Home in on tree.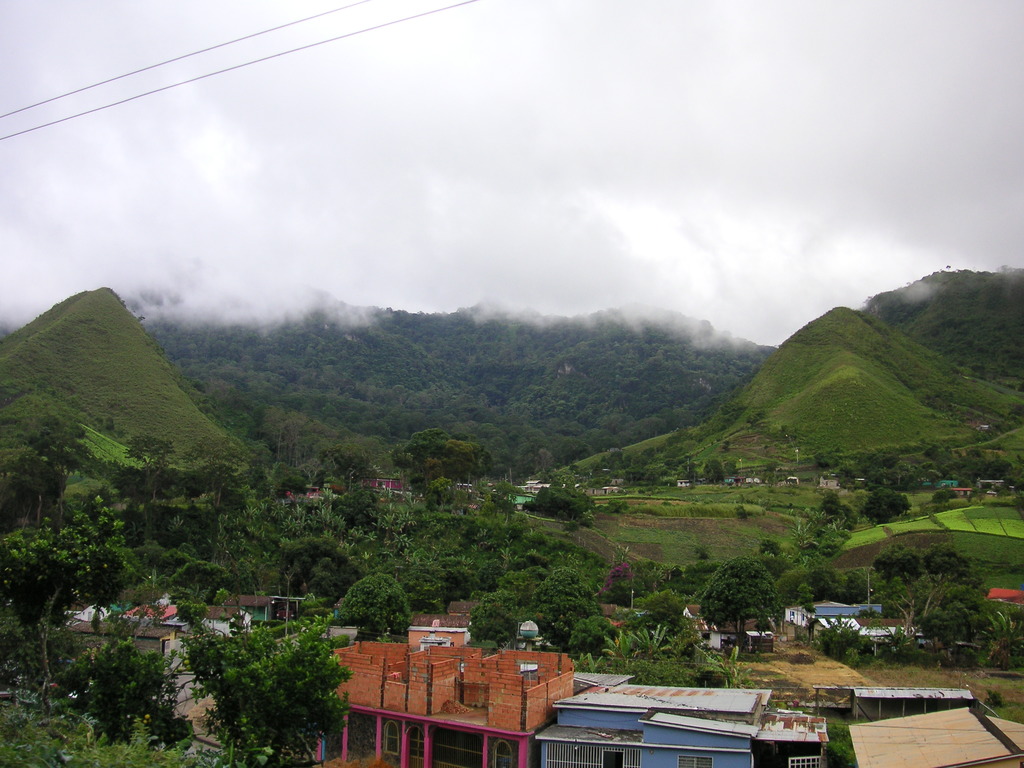
Homed in at [456, 588, 529, 653].
